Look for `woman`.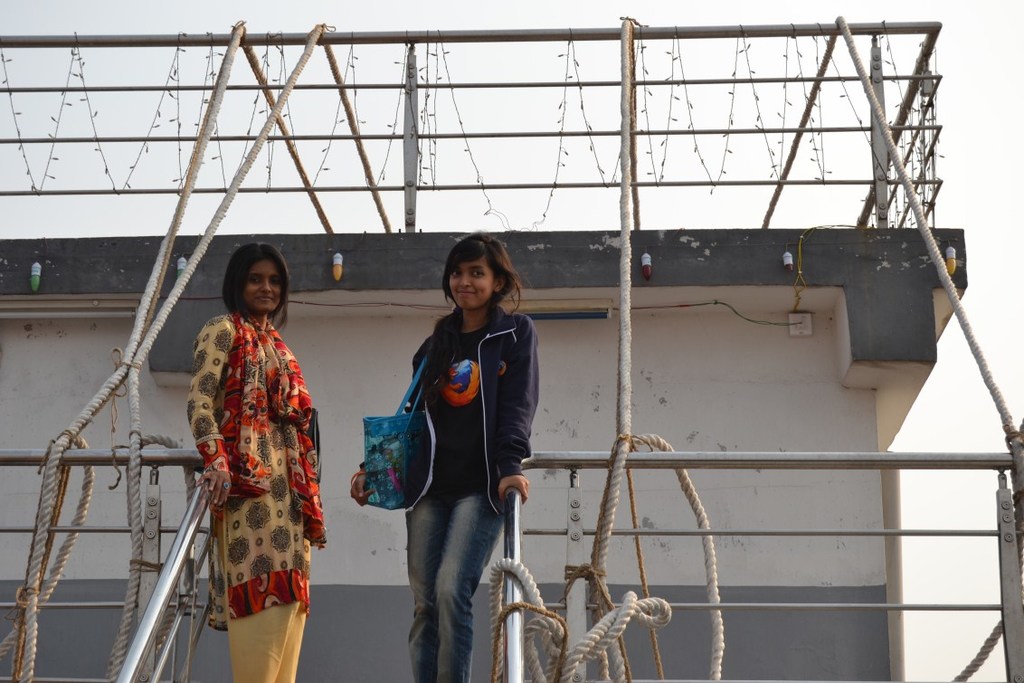
Found: [left=350, top=229, right=538, bottom=682].
